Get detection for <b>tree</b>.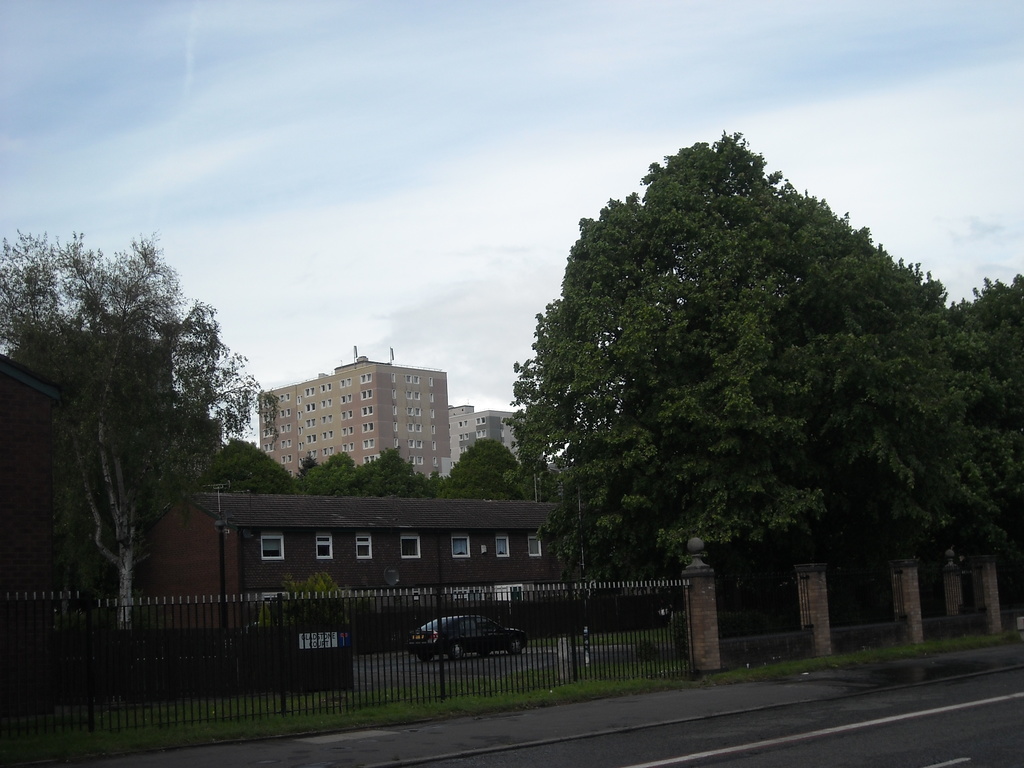
Detection: box=[927, 272, 1023, 604].
